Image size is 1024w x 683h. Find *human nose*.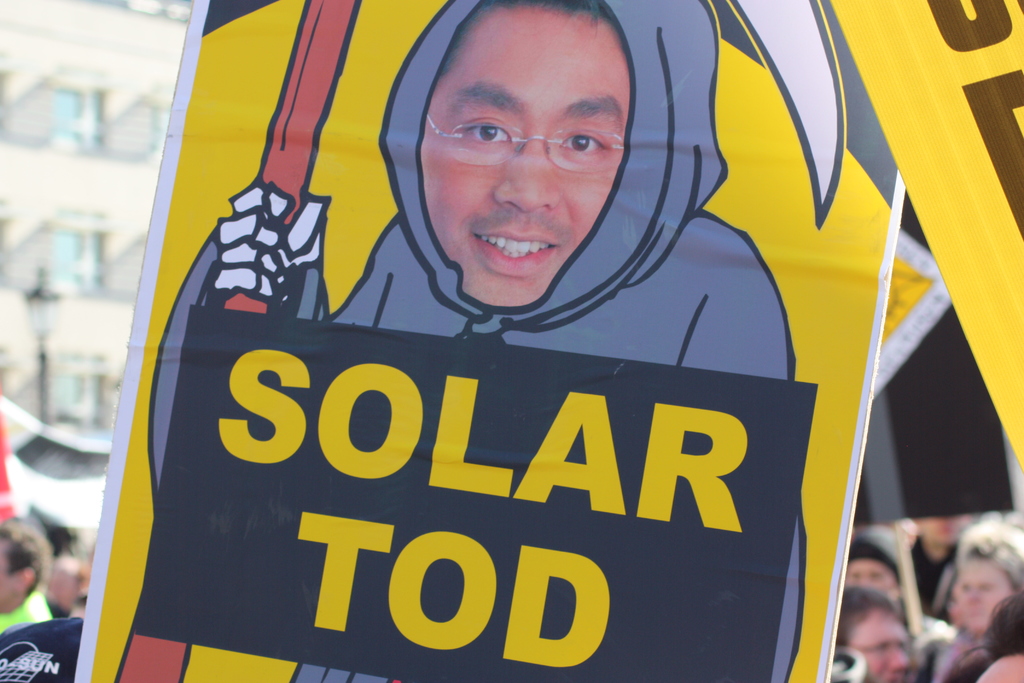
[886, 642, 909, 670].
